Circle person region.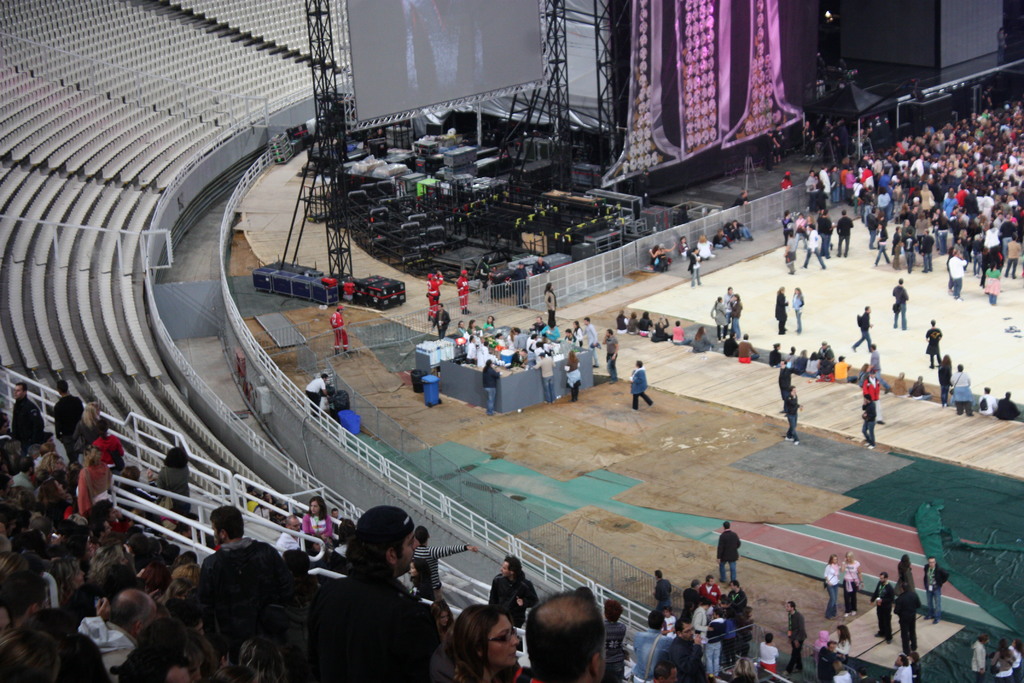
Region: 991 641 1023 682.
